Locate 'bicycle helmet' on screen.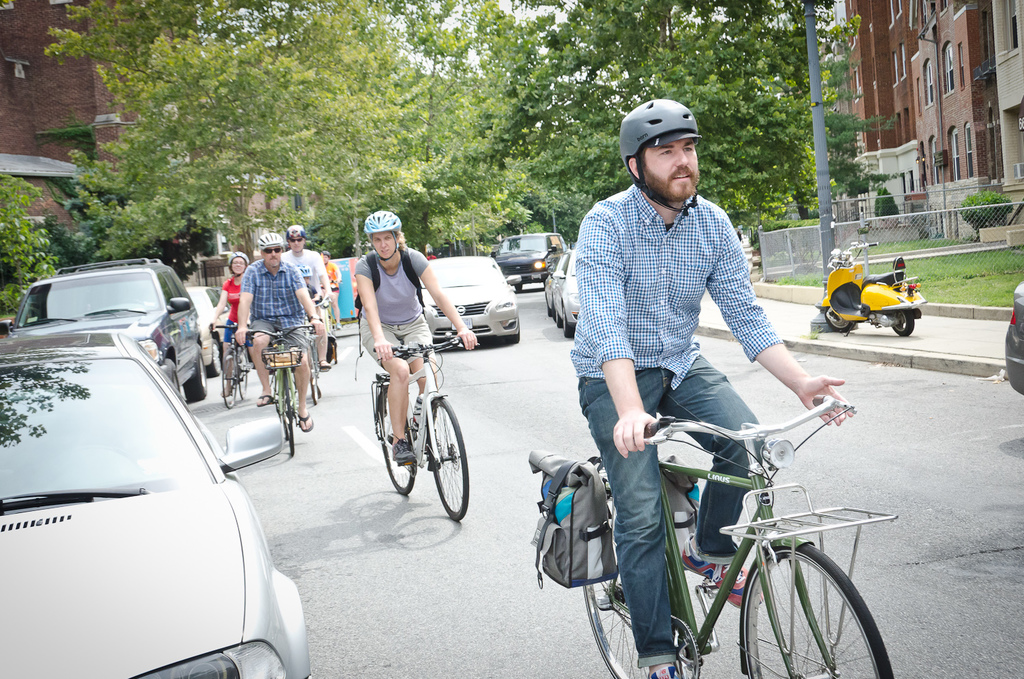
On screen at {"x1": 257, "y1": 234, "x2": 283, "y2": 247}.
